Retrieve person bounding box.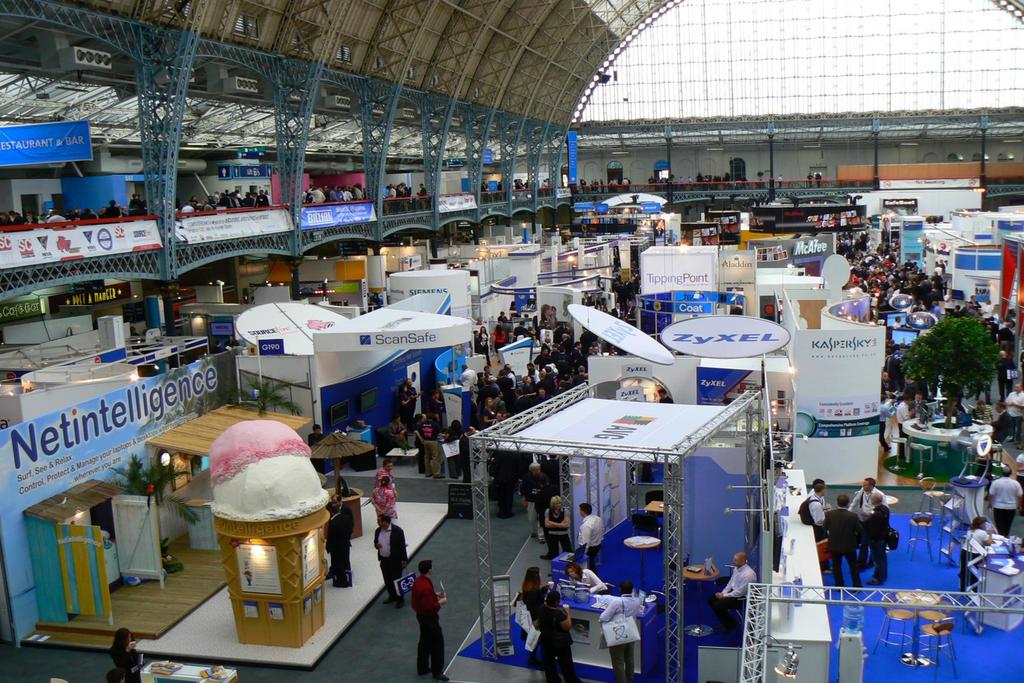
Bounding box: crop(376, 513, 409, 604).
